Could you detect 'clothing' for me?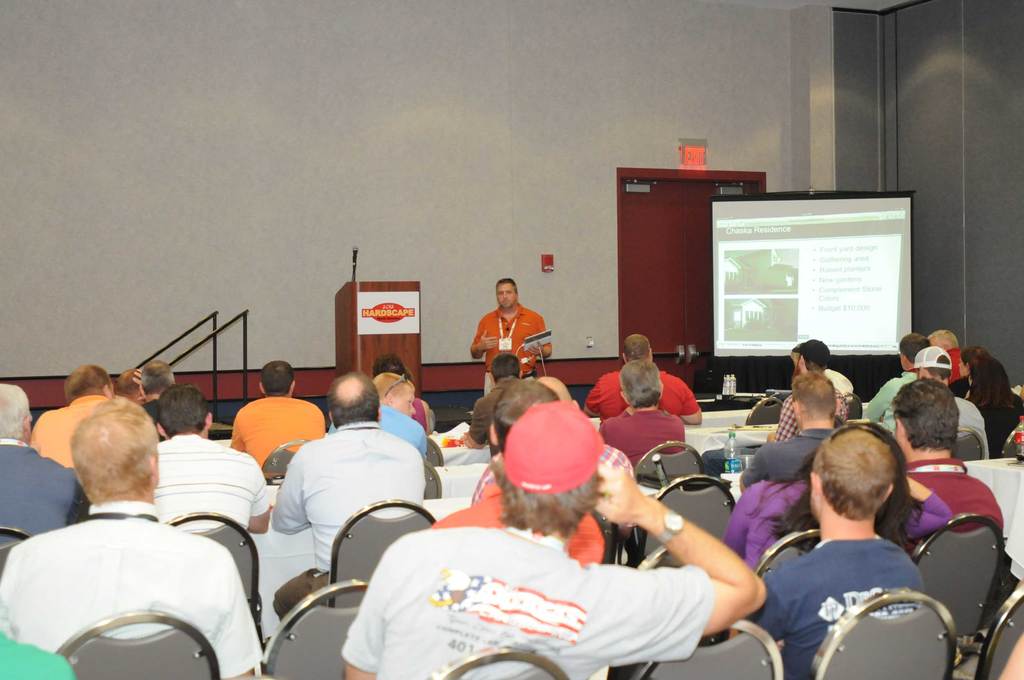
Detection result: [x1=0, y1=436, x2=82, y2=551].
